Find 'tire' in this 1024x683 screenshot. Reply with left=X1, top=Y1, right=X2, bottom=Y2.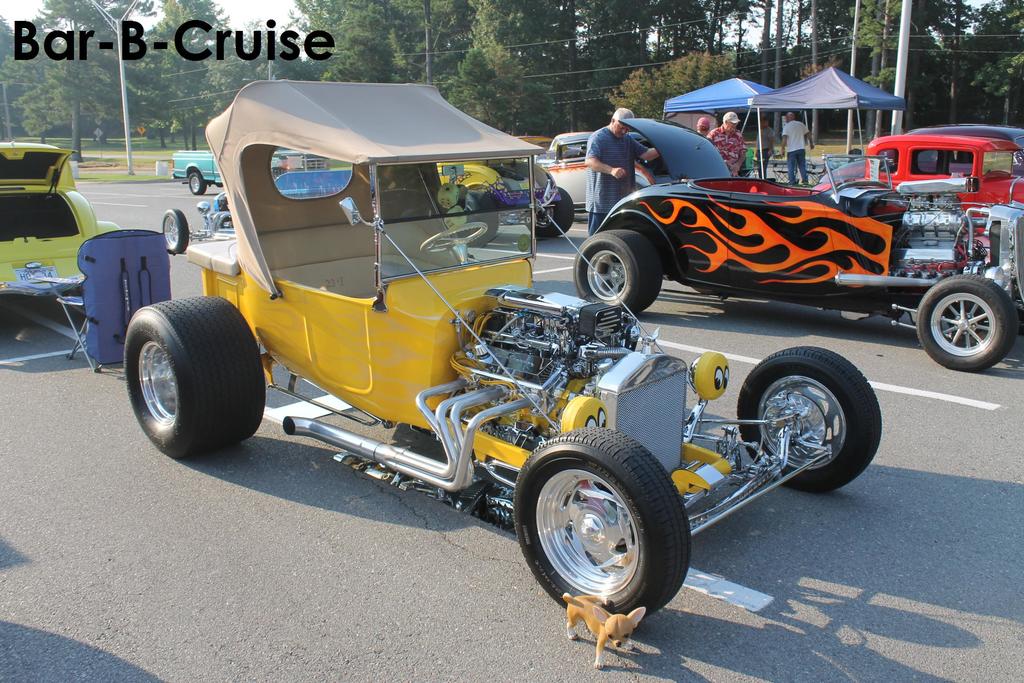
left=916, top=279, right=1023, bottom=374.
